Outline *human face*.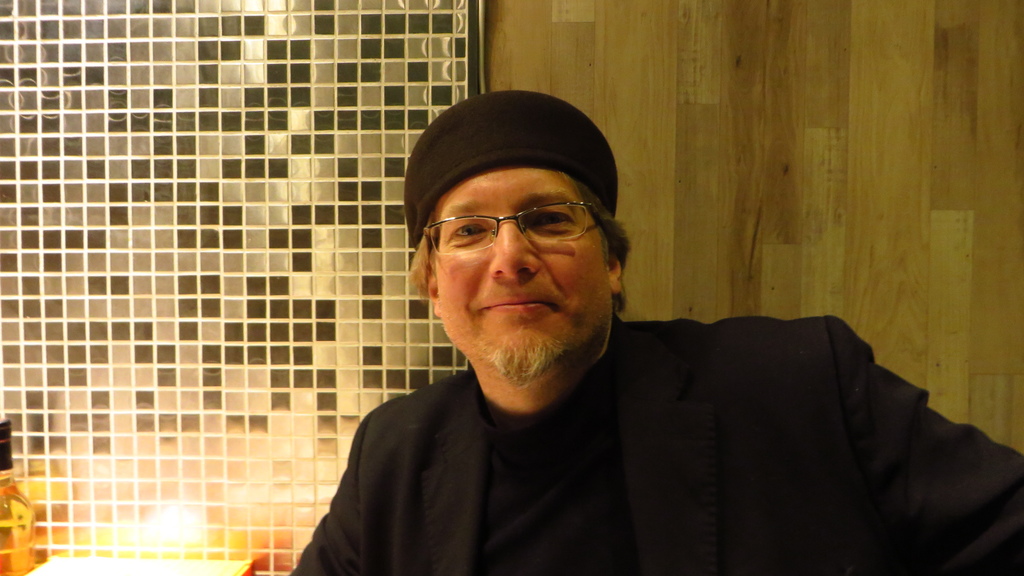
Outline: l=434, t=162, r=614, b=377.
